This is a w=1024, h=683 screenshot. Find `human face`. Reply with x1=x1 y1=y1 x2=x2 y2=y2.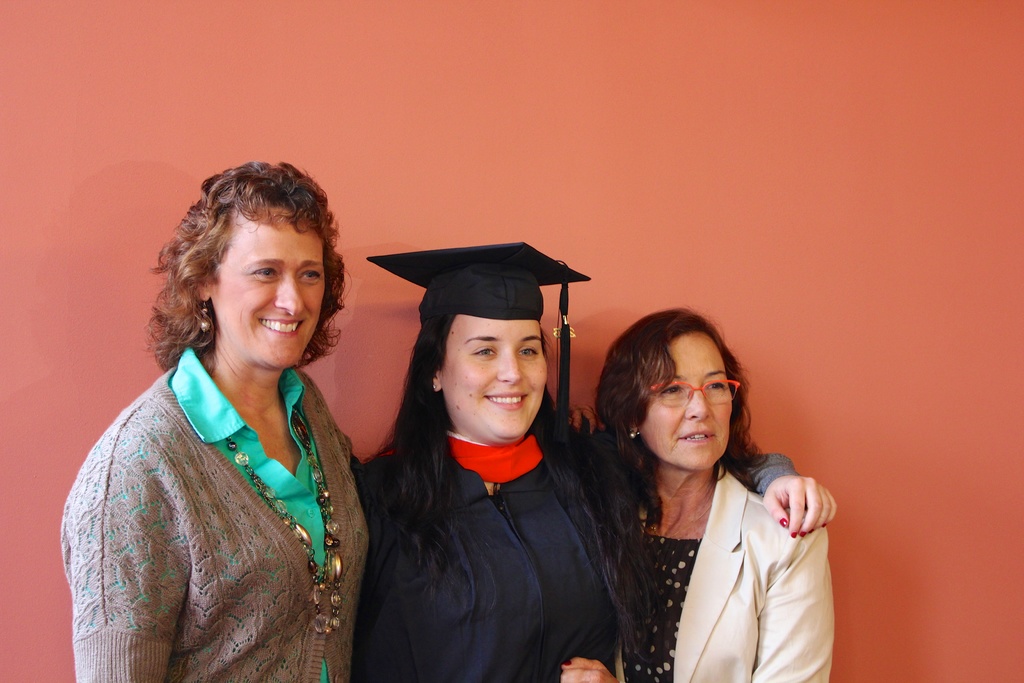
x1=219 y1=204 x2=330 y2=367.
